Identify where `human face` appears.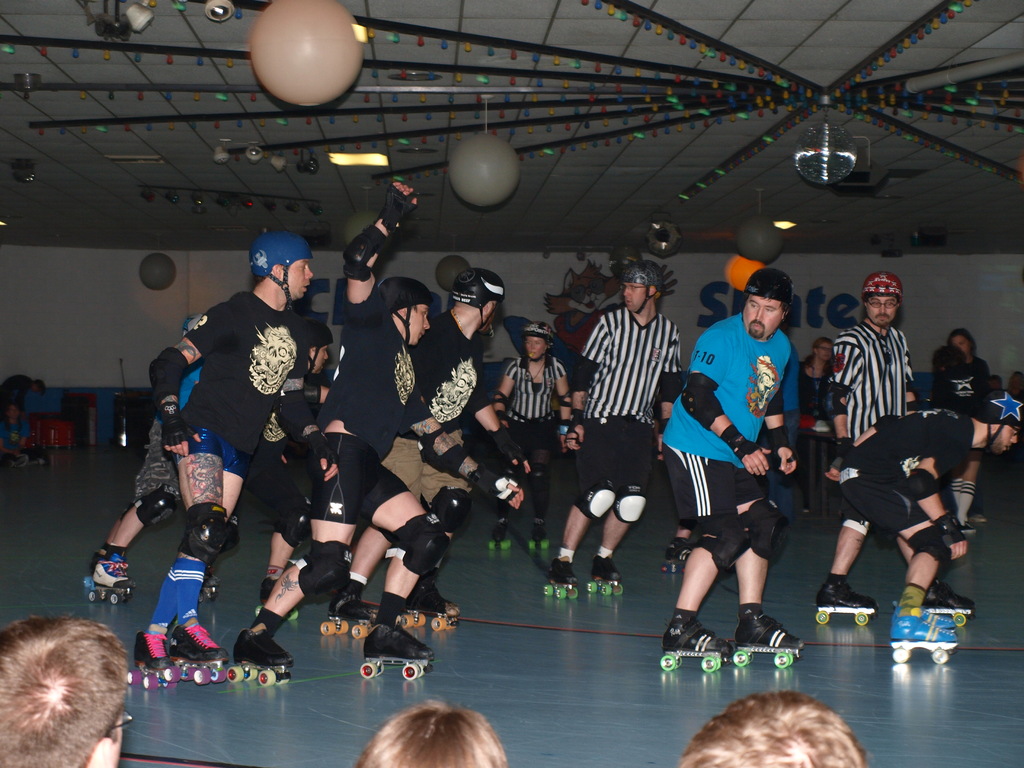
Appears at x1=988, y1=421, x2=1020, y2=452.
